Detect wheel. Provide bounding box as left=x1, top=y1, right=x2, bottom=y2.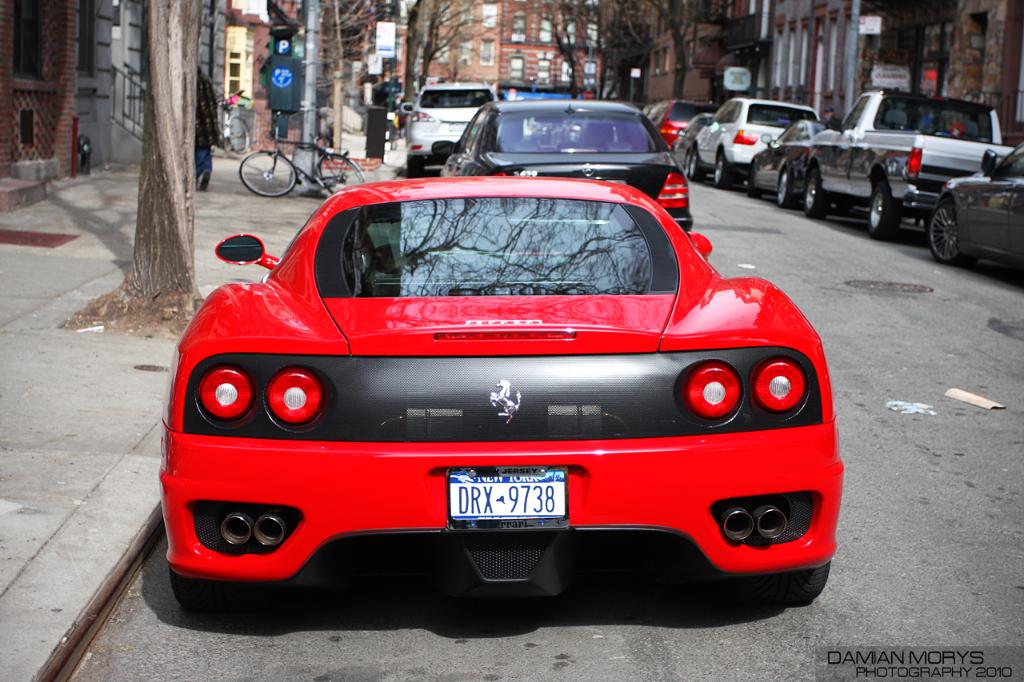
left=736, top=561, right=830, bottom=604.
